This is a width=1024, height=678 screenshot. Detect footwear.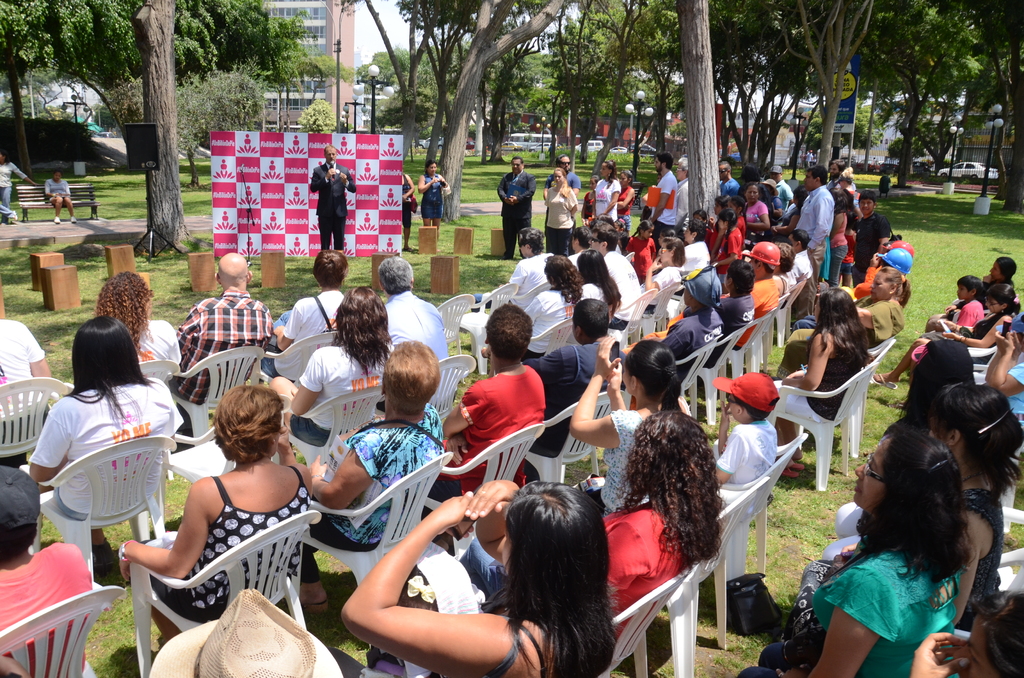
pyautogui.locateOnScreen(93, 543, 111, 576).
